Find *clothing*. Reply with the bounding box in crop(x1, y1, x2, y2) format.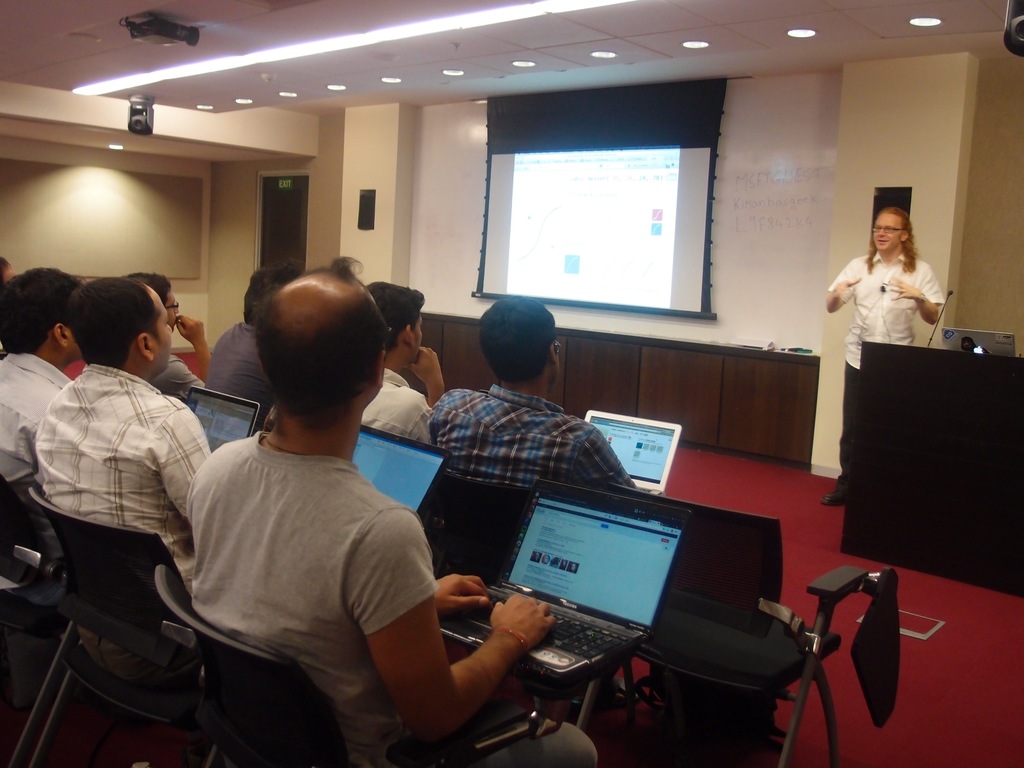
crop(362, 368, 431, 443).
